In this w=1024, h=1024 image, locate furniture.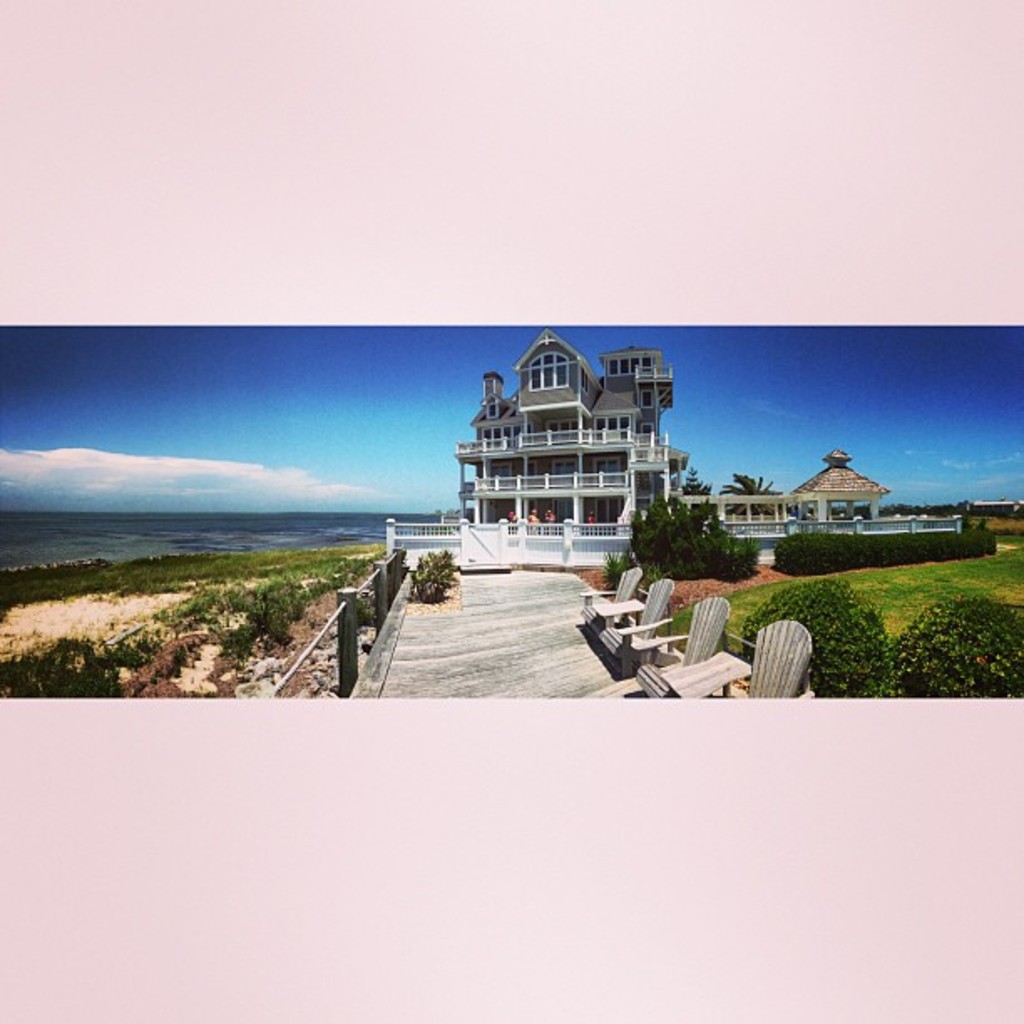
Bounding box: bbox(594, 574, 679, 668).
